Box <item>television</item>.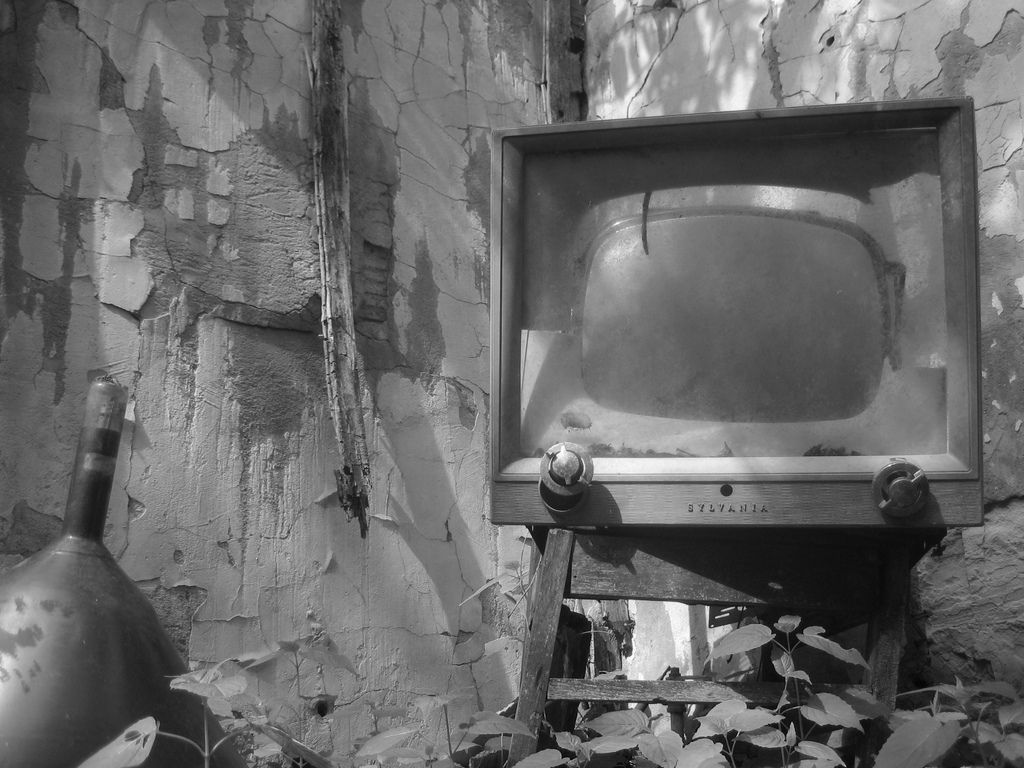
[left=493, top=97, right=984, bottom=524].
